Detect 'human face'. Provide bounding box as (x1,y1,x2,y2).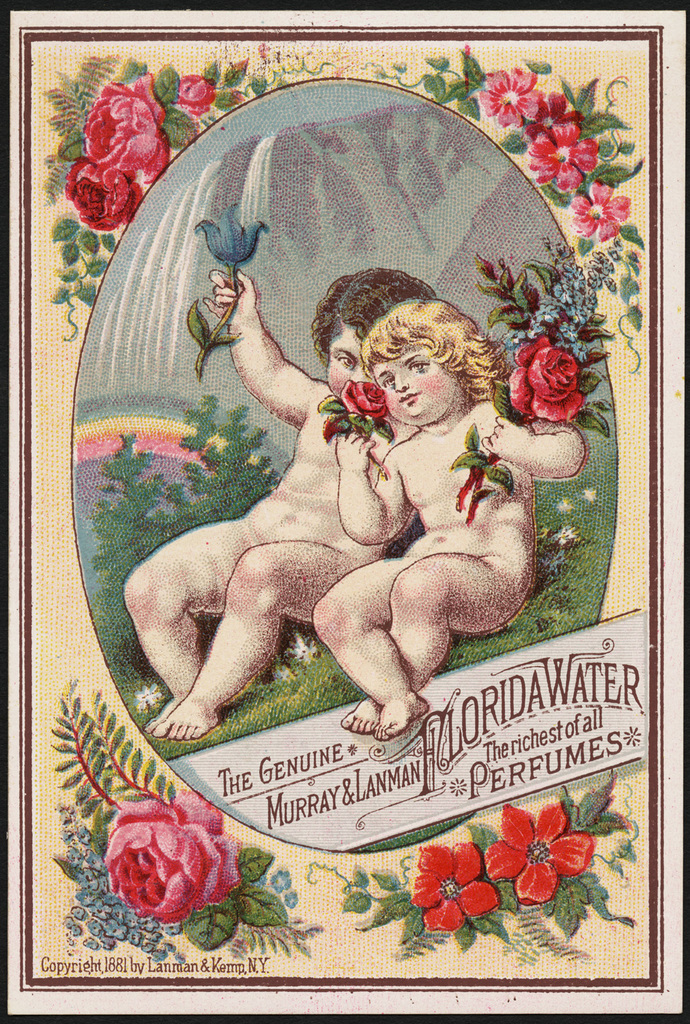
(369,341,458,424).
